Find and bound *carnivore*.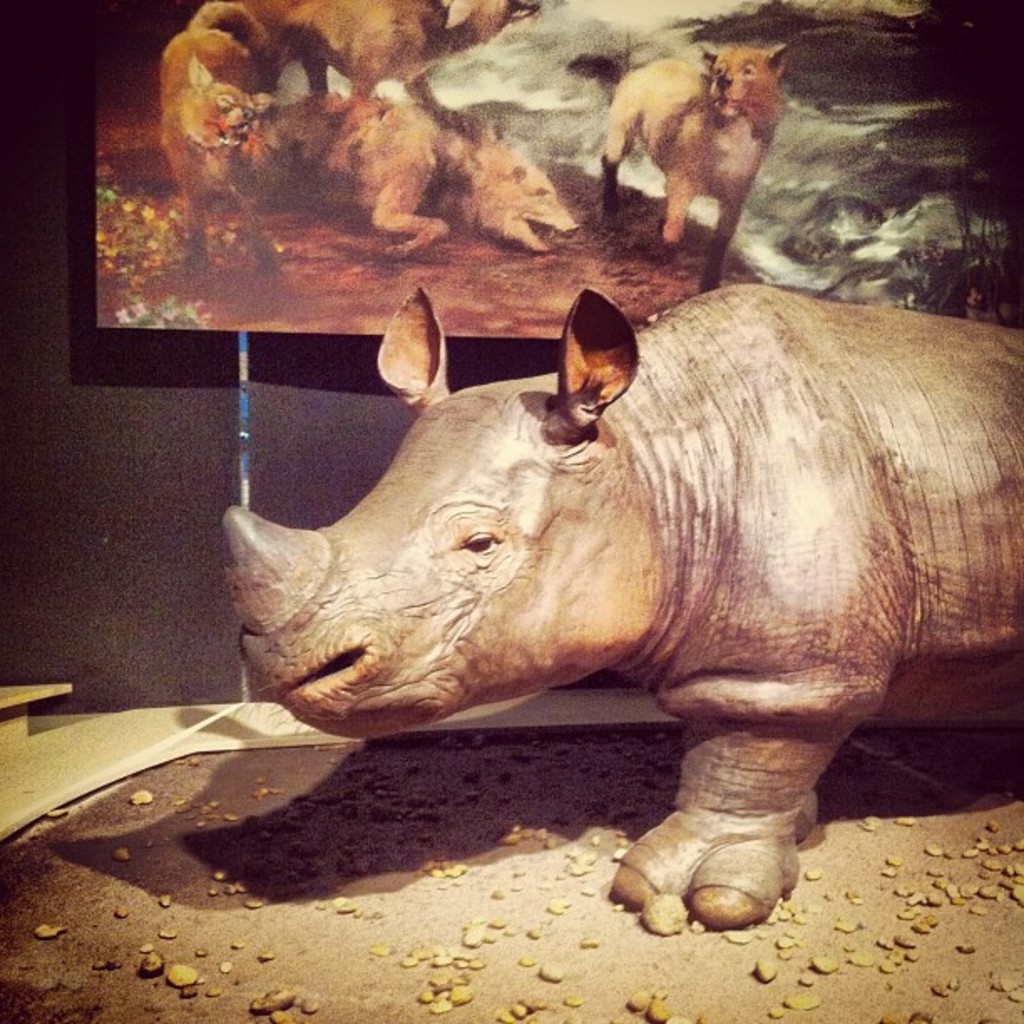
Bound: bbox=(151, 12, 318, 266).
